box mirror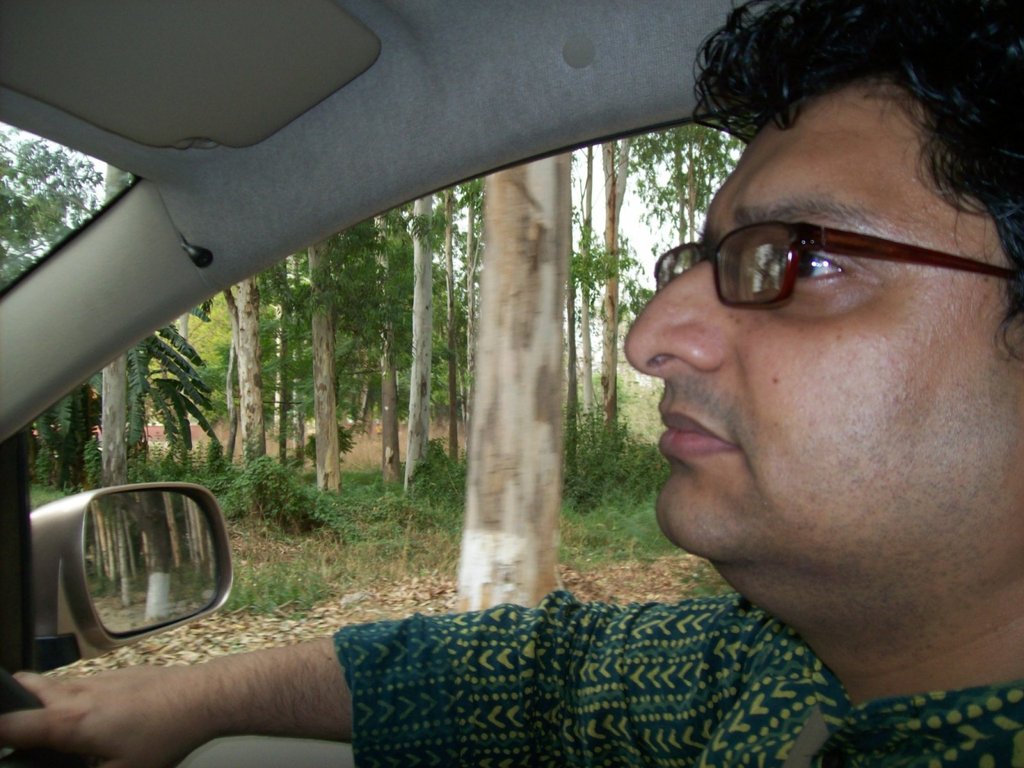
rect(87, 492, 220, 633)
